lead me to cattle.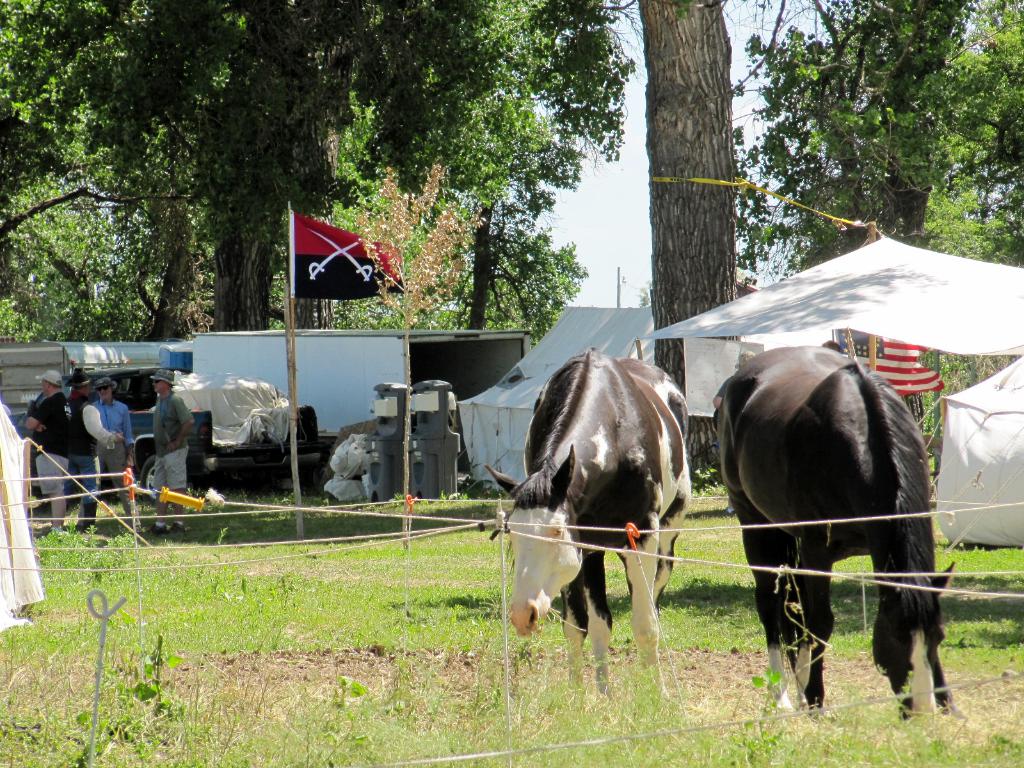
Lead to [509, 360, 699, 707].
